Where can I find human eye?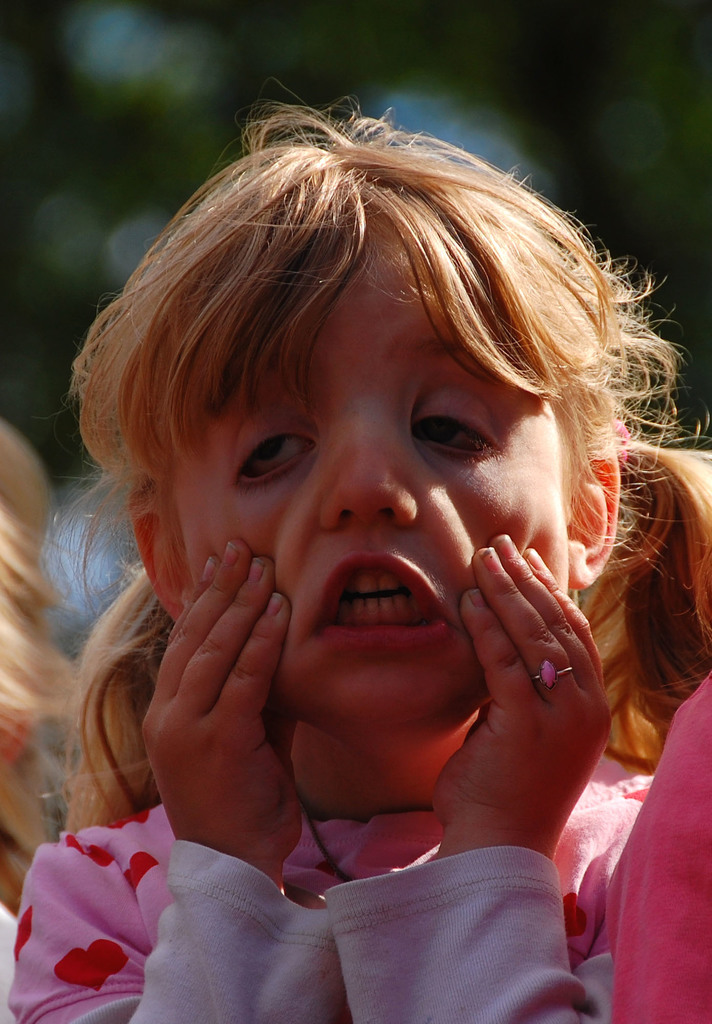
You can find it at crop(214, 427, 320, 483).
